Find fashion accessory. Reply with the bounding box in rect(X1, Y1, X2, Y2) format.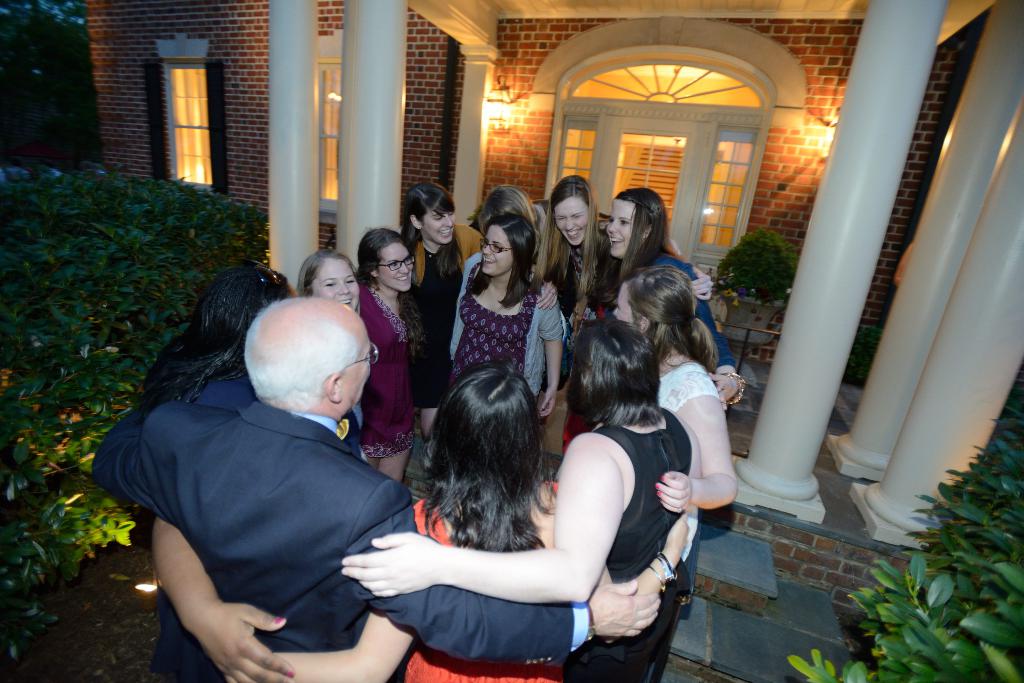
rect(648, 554, 676, 594).
